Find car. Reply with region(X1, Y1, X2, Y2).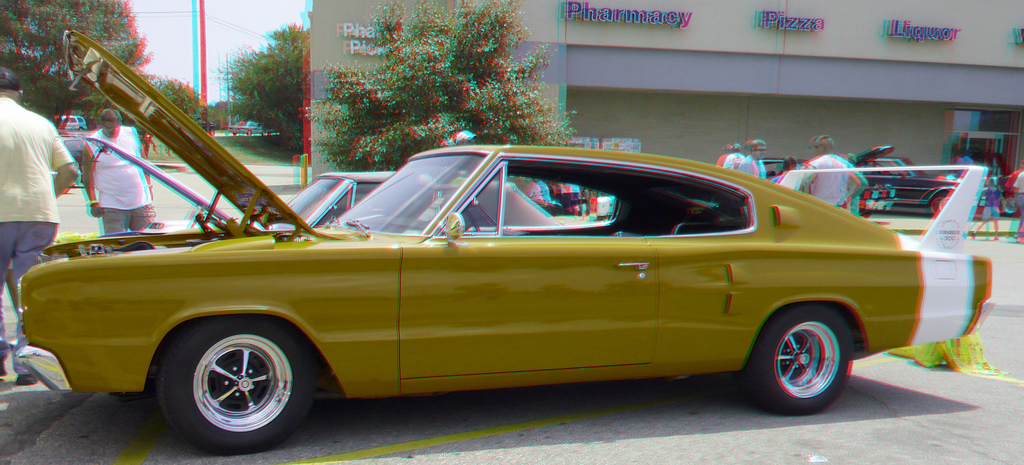
region(51, 109, 95, 138).
